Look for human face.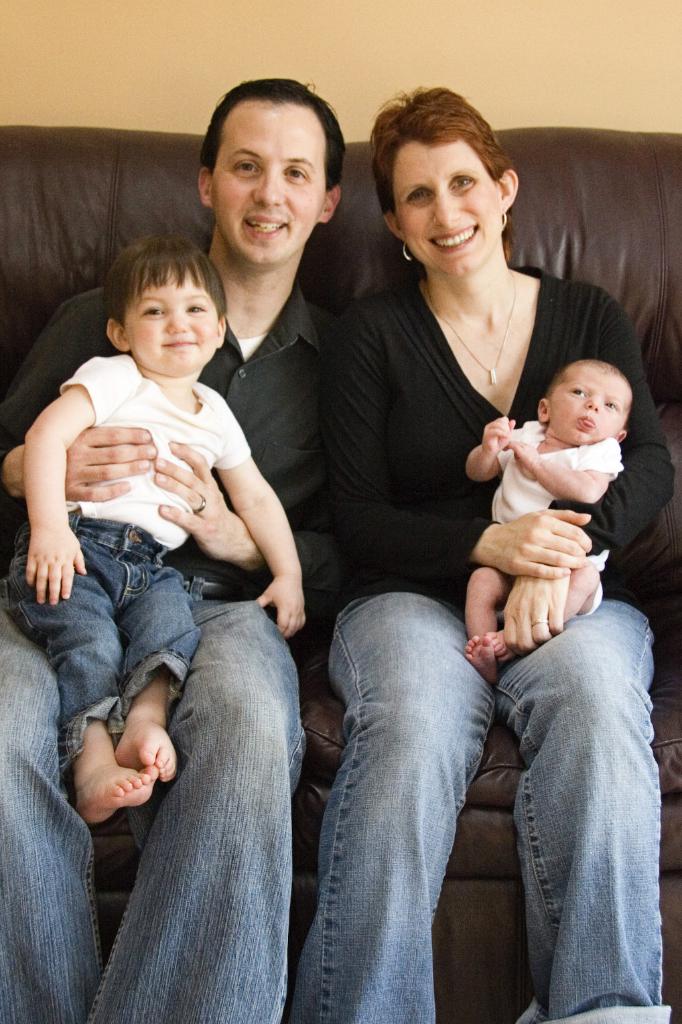
Found: {"x1": 547, "y1": 367, "x2": 630, "y2": 442}.
